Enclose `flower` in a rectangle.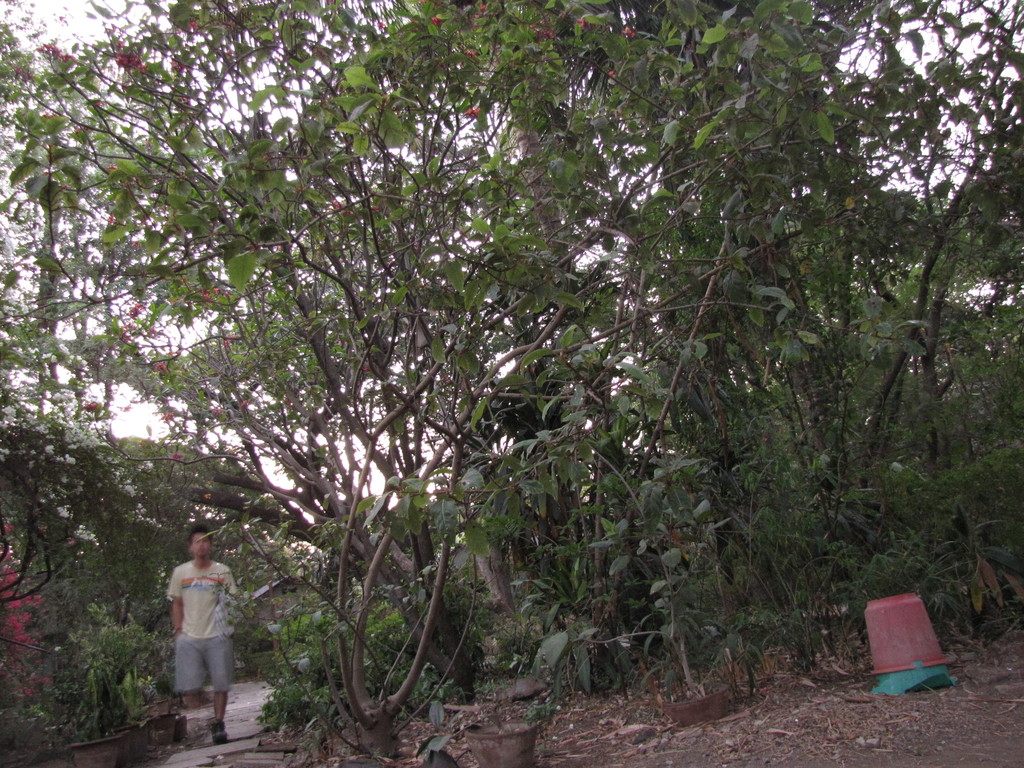
{"x1": 36, "y1": 40, "x2": 83, "y2": 70}.
